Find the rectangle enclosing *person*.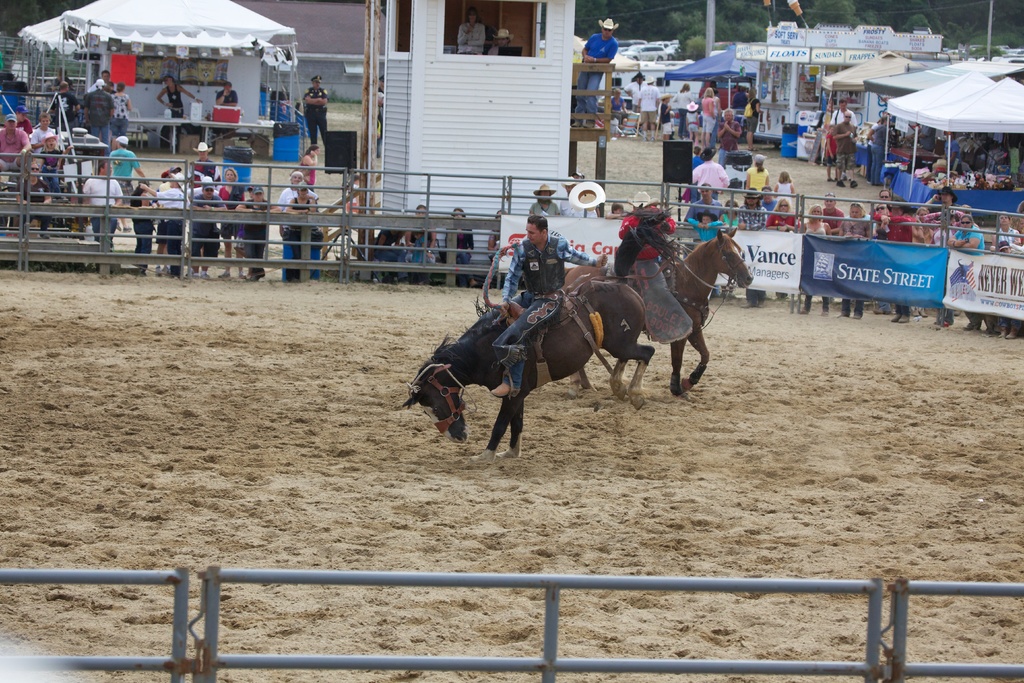
<region>687, 145, 700, 200</region>.
